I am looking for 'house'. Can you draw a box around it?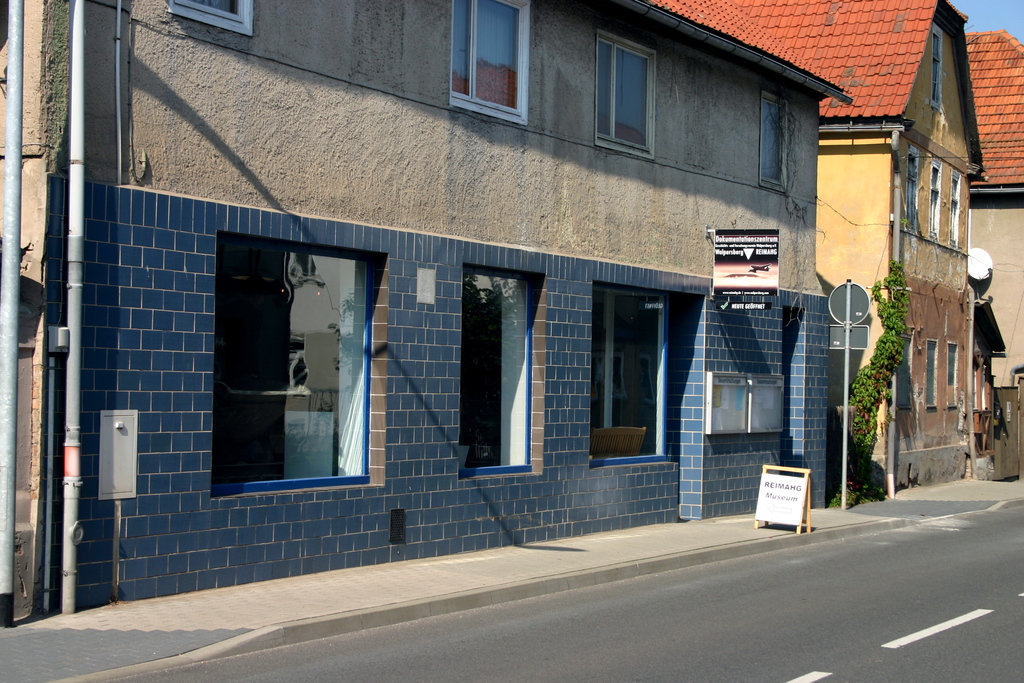
Sure, the bounding box is [left=48, top=0, right=852, bottom=609].
